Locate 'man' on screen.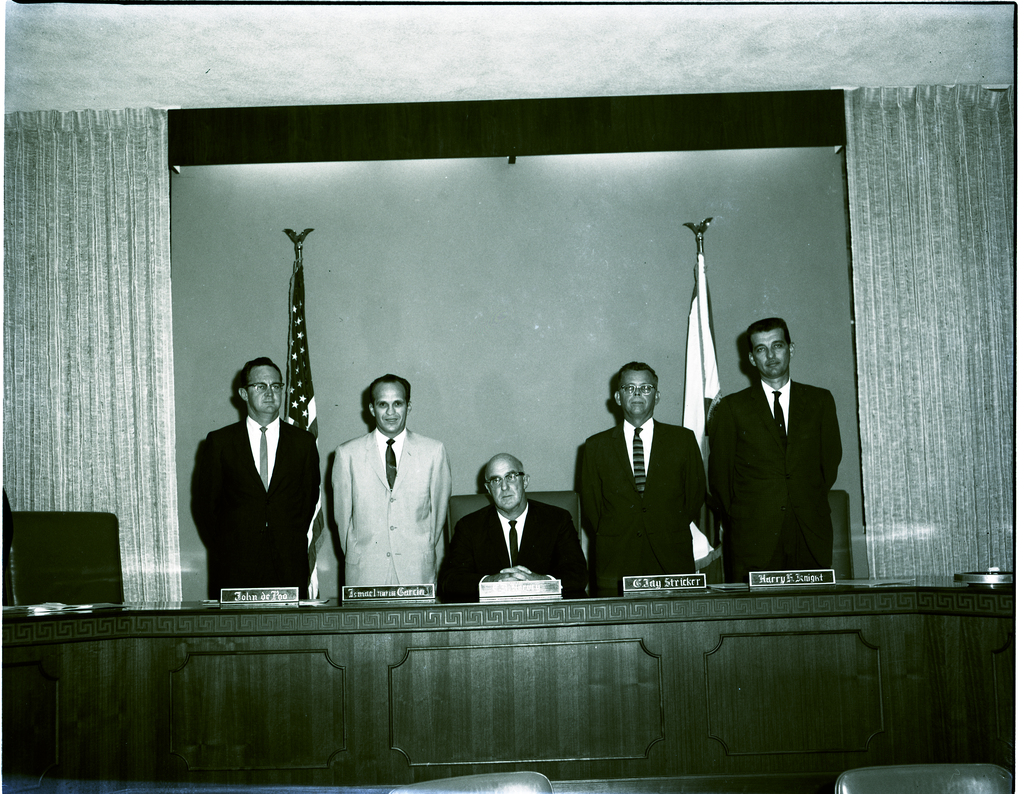
On screen at box(332, 375, 451, 603).
